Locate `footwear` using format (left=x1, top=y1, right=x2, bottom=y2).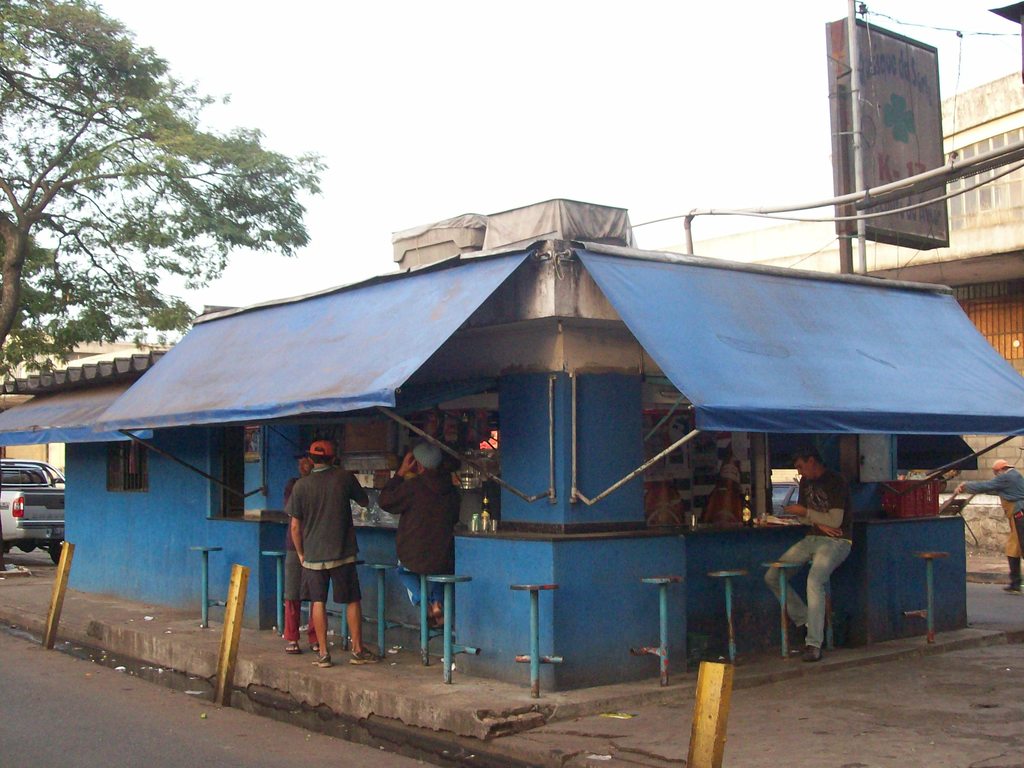
(left=310, top=639, right=320, bottom=653).
